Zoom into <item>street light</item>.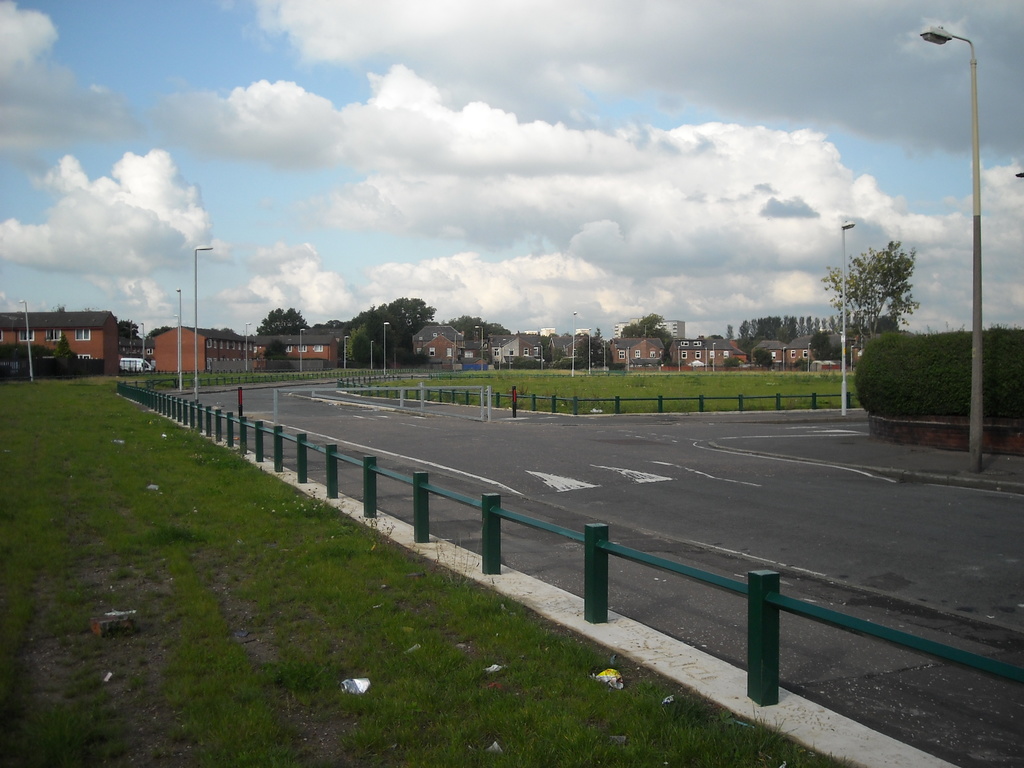
Zoom target: [369,340,376,369].
